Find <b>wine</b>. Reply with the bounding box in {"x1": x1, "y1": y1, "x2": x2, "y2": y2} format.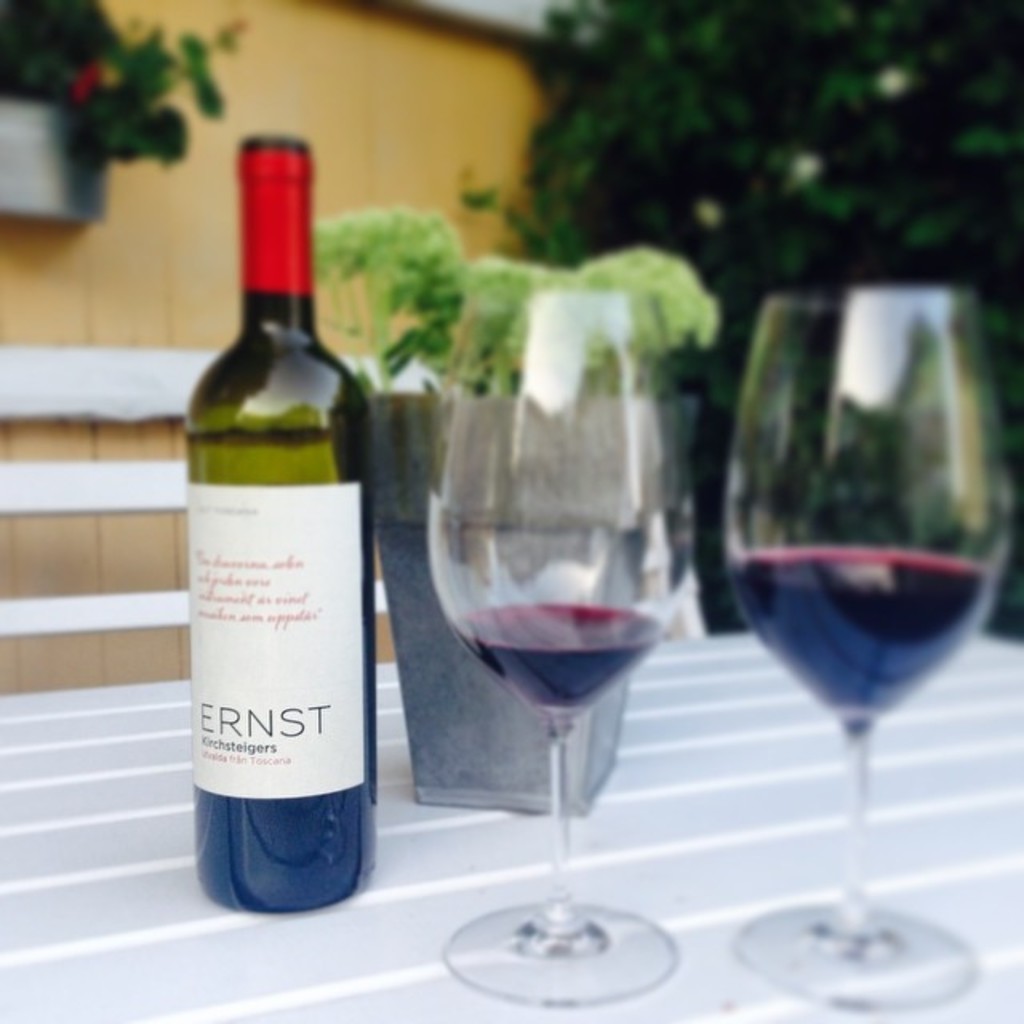
{"x1": 726, "y1": 550, "x2": 990, "y2": 733}.
